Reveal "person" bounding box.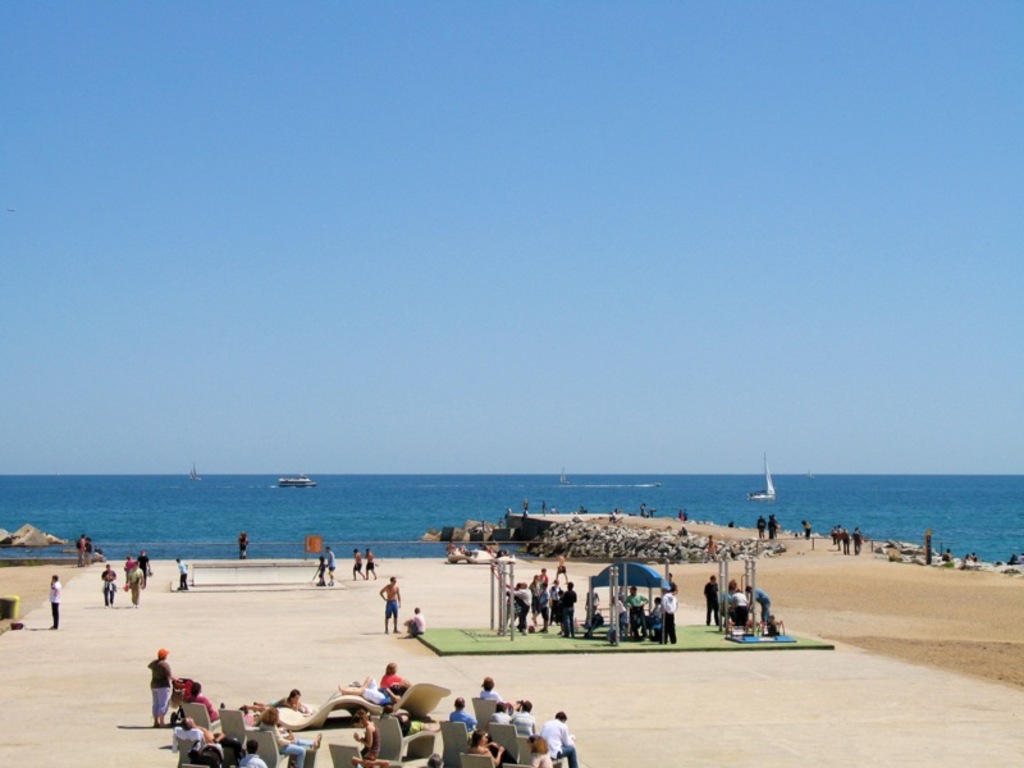
Revealed: box=[237, 740, 266, 767].
